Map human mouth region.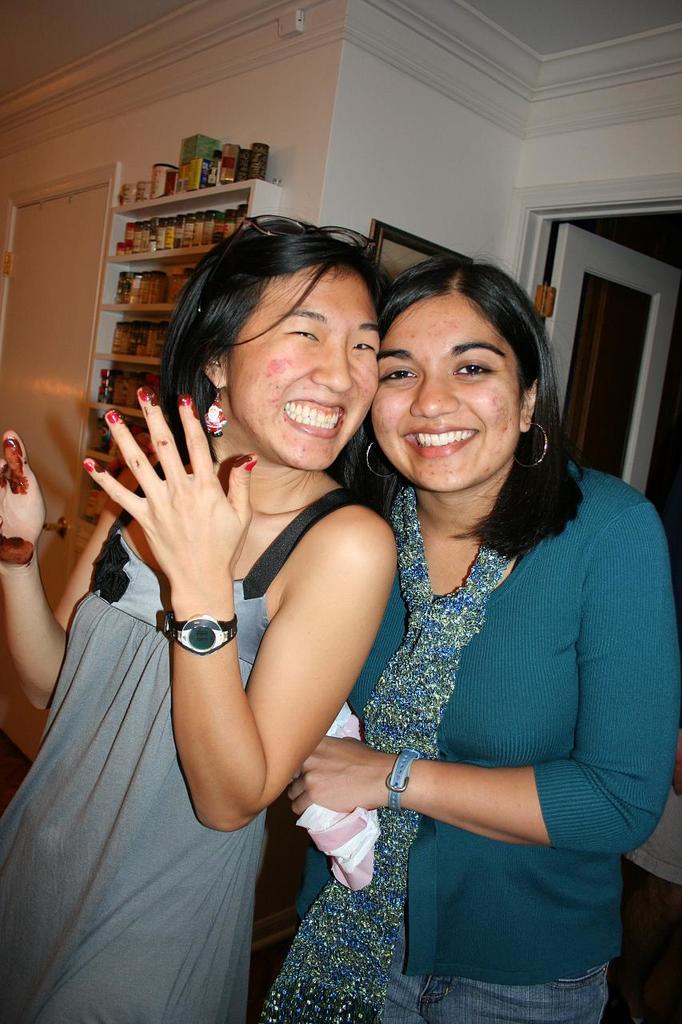
Mapped to bbox(401, 424, 477, 459).
